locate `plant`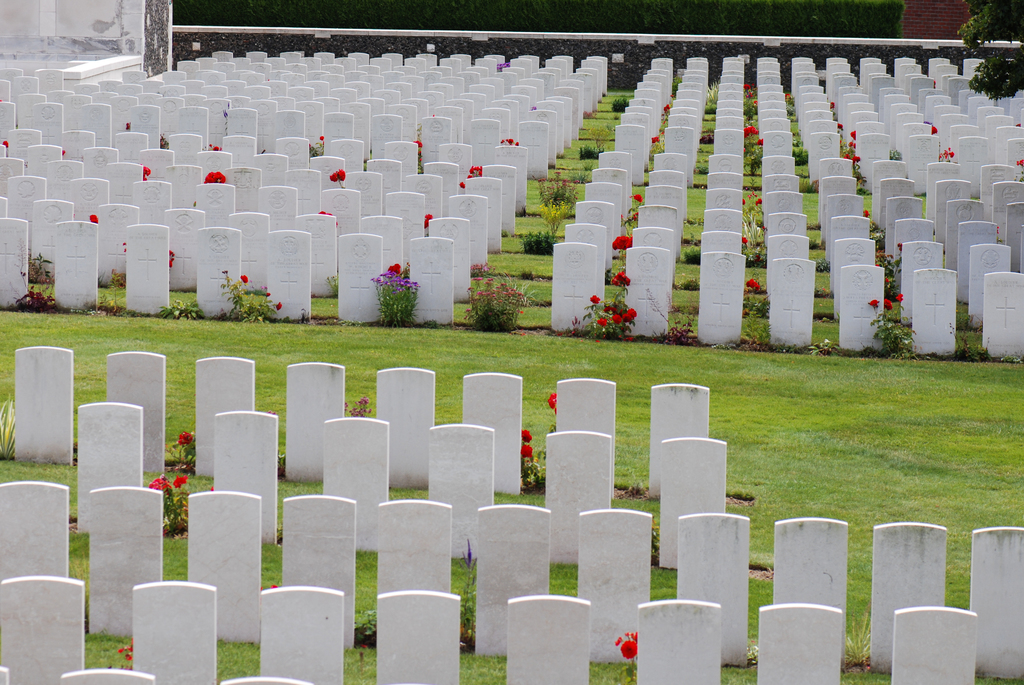
<box>835,122,848,143</box>
